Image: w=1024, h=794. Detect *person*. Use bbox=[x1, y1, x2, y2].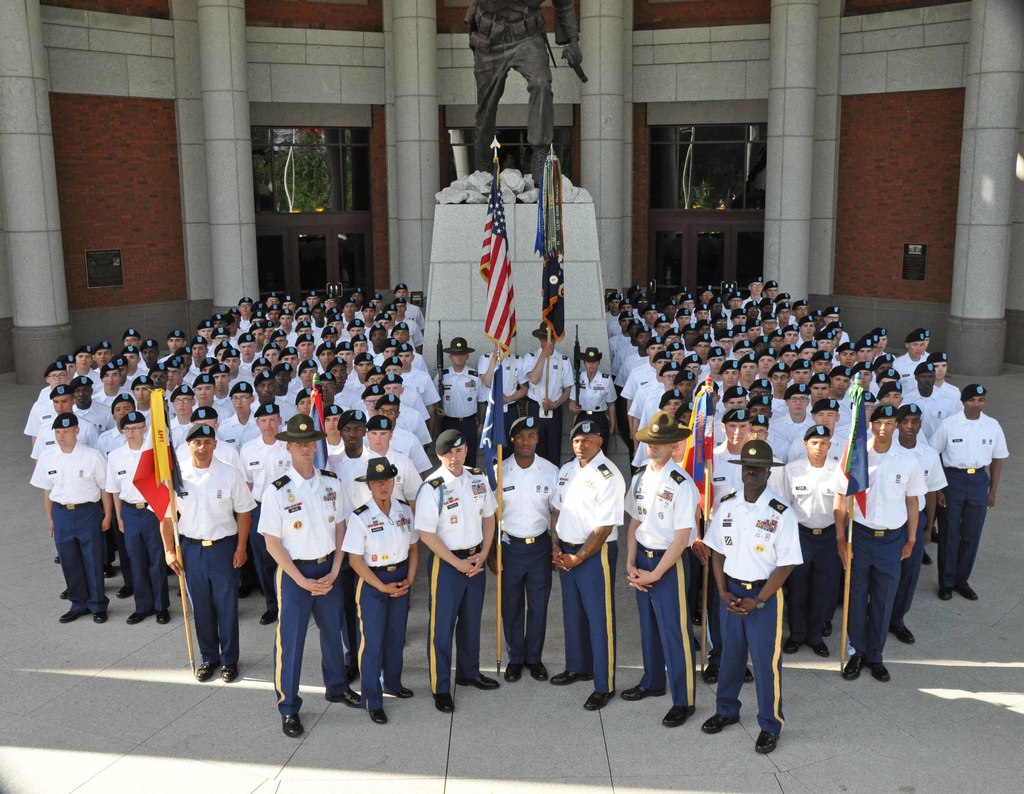
bbox=[829, 366, 861, 416].
